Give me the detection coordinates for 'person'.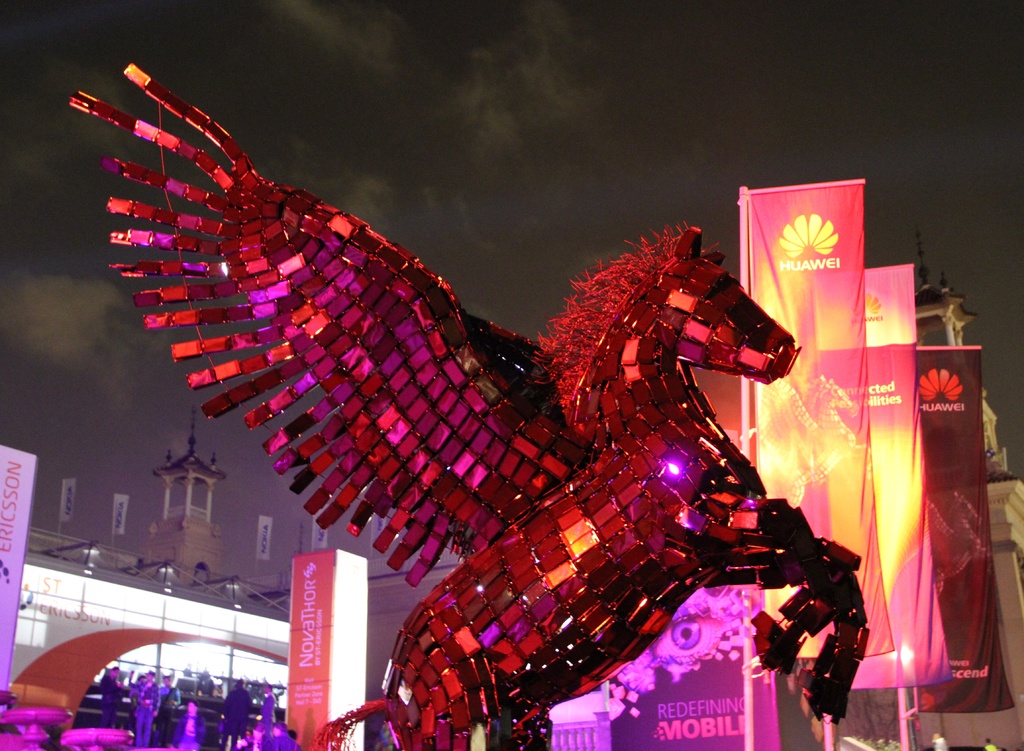
99:665:279:750.
